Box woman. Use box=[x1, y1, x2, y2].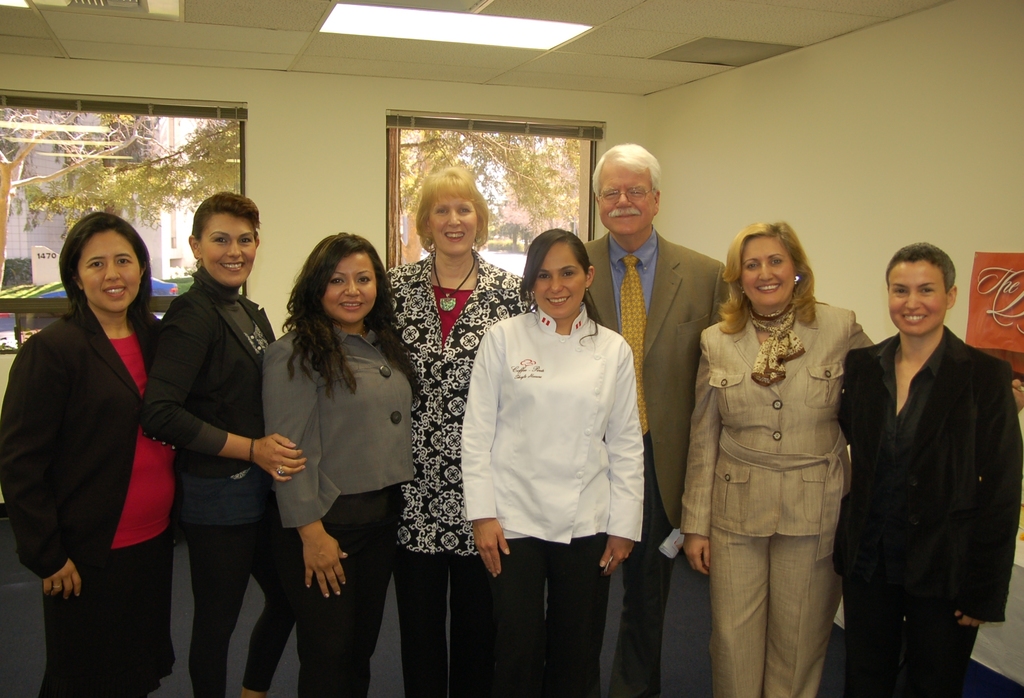
box=[828, 243, 1021, 697].
